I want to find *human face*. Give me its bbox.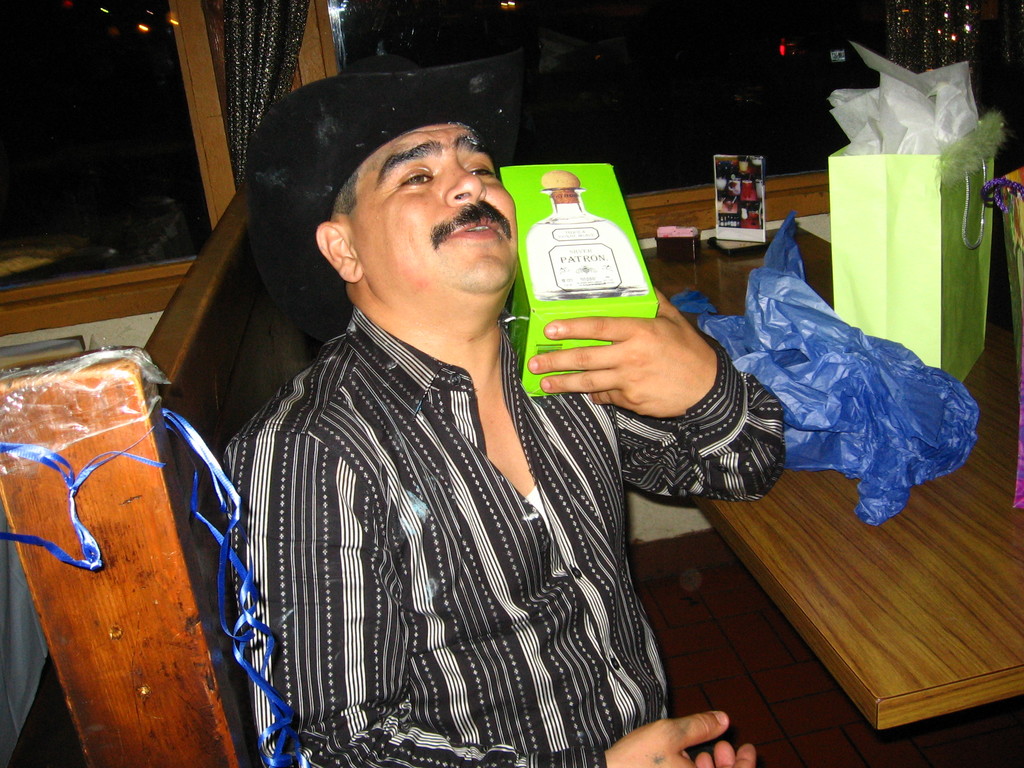
detection(353, 122, 518, 289).
